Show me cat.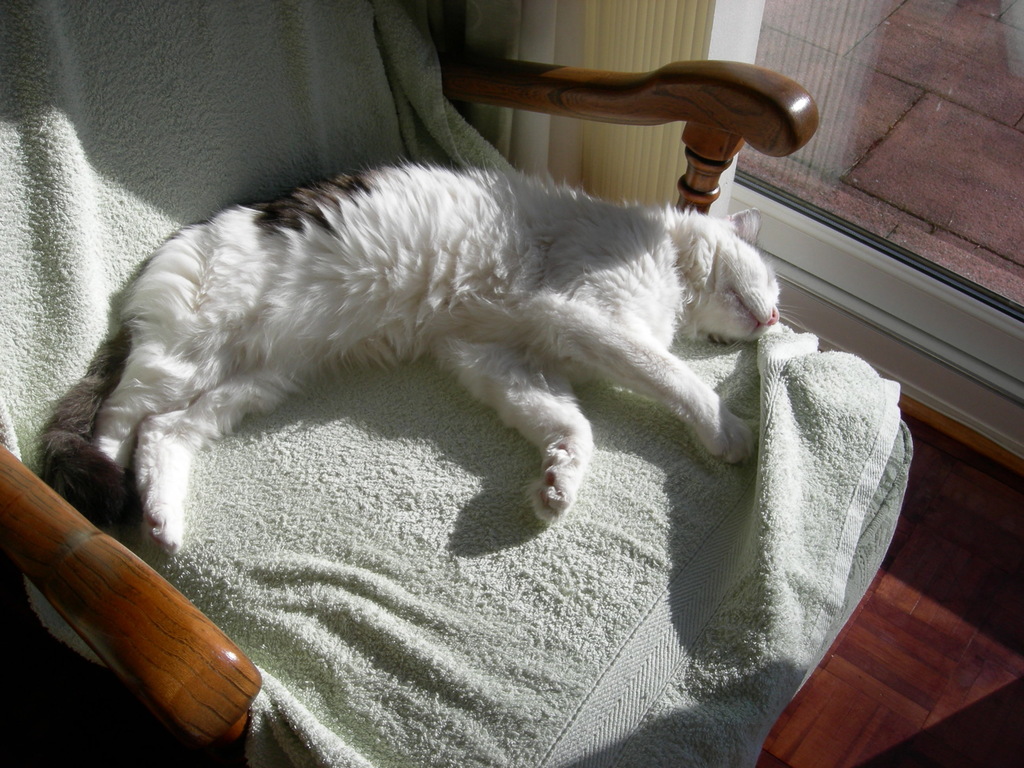
cat is here: 36,156,801,558.
